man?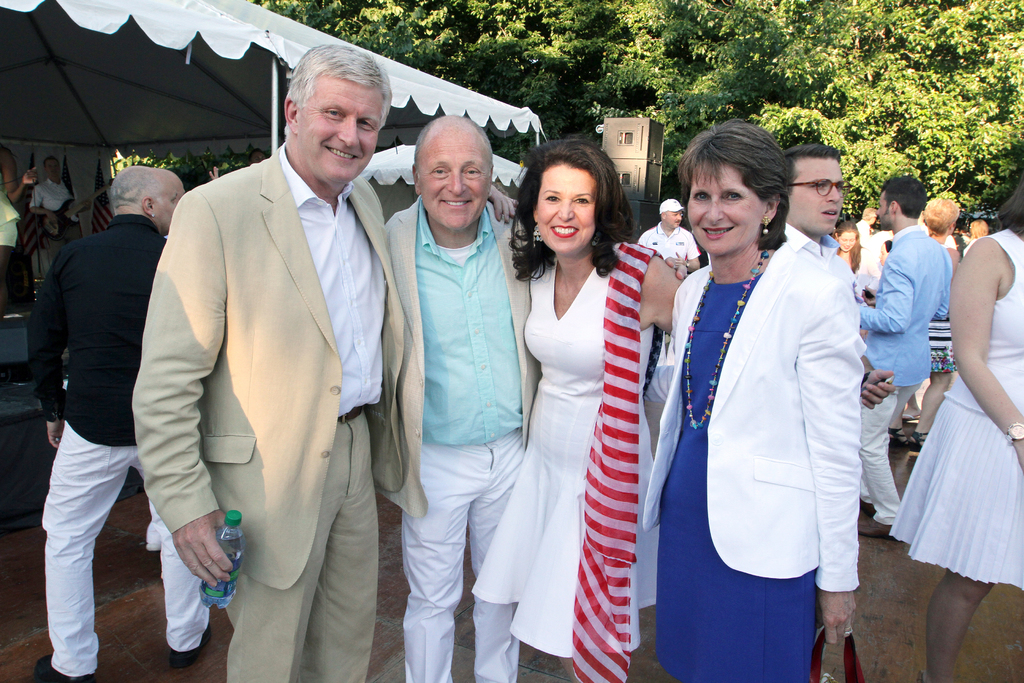
855:176:952:542
